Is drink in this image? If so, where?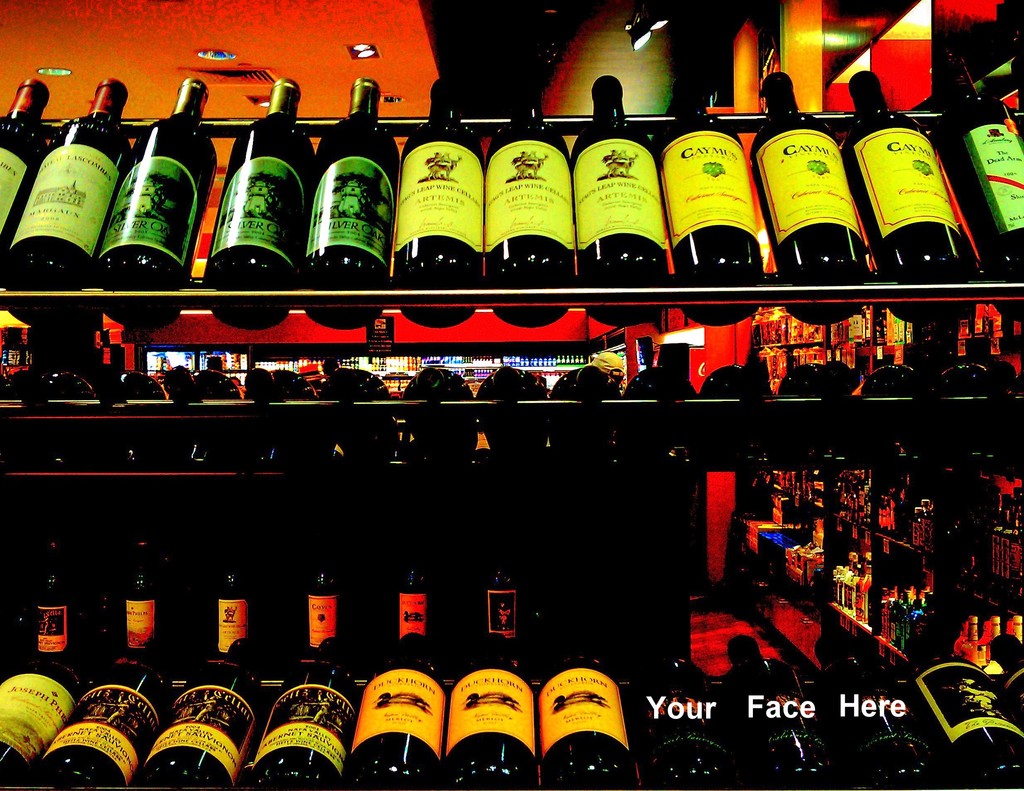
Yes, at box(112, 373, 163, 402).
